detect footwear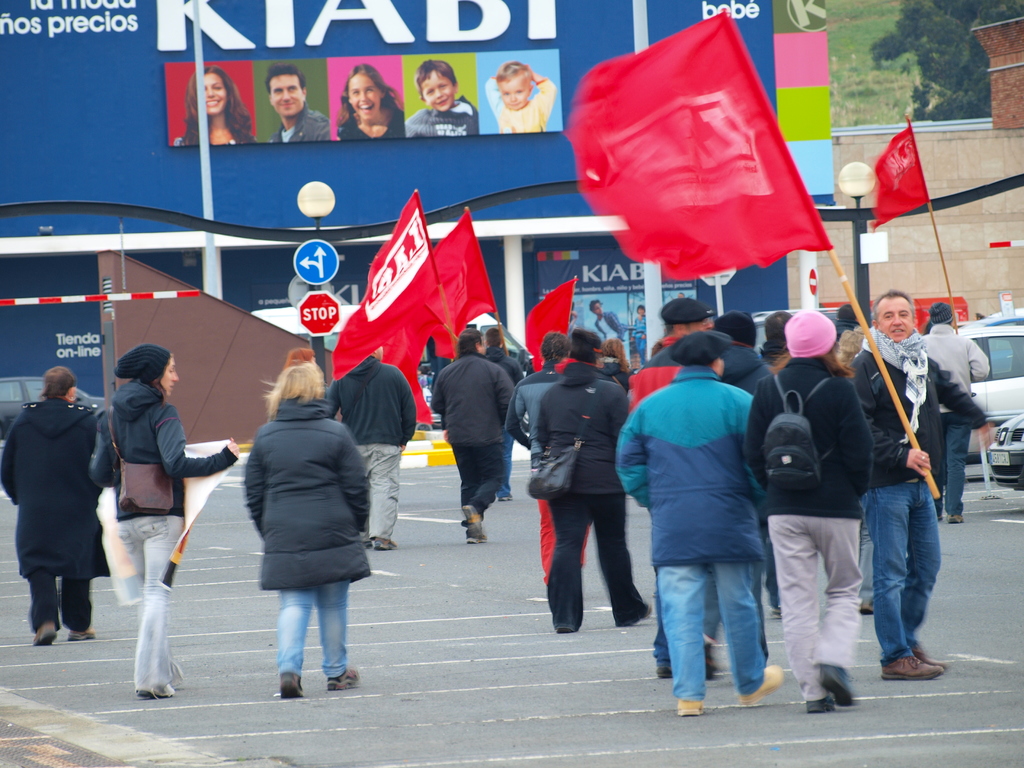
676:701:706:717
